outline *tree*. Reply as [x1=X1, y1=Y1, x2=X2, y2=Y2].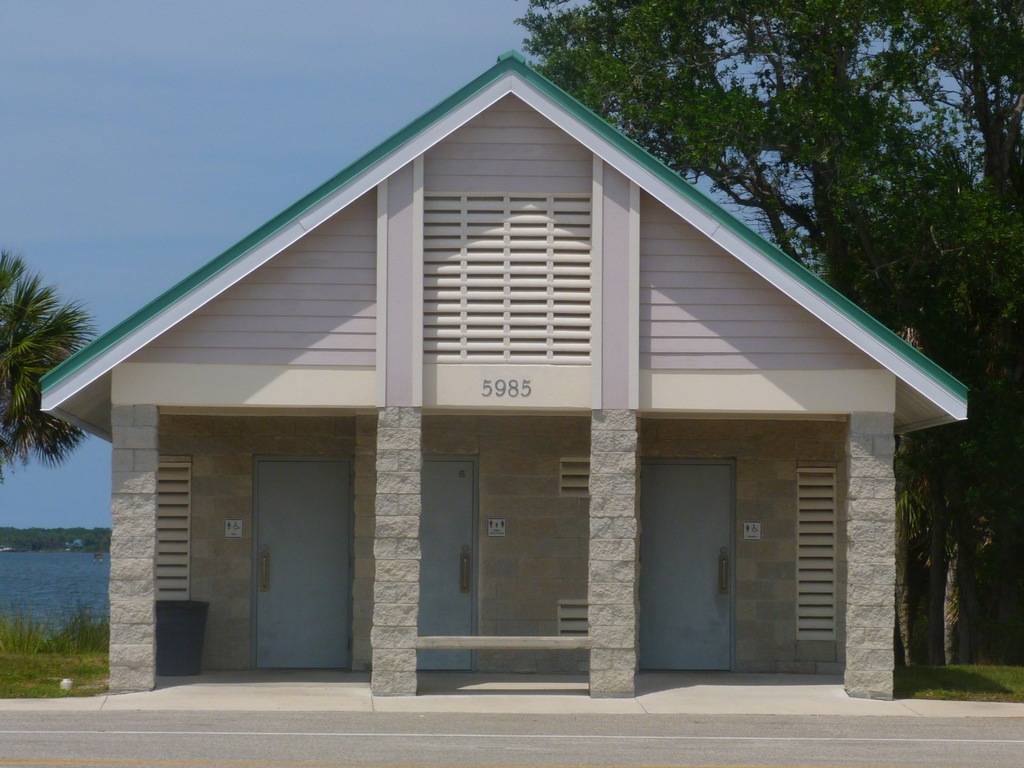
[x1=514, y1=0, x2=1023, y2=671].
